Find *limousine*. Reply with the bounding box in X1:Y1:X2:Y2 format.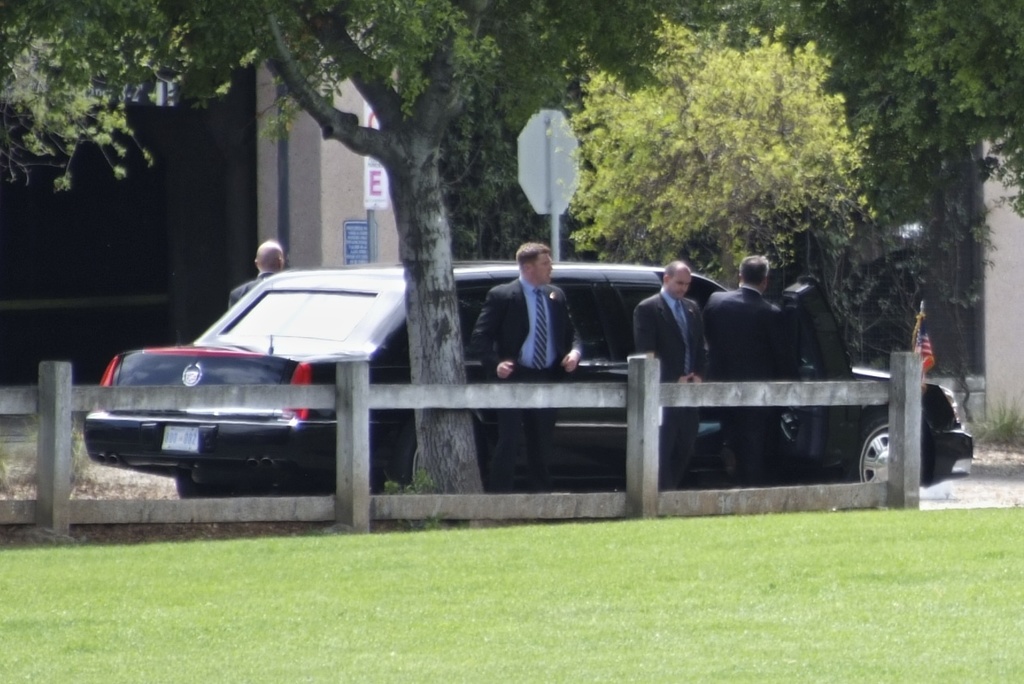
60:239:871:518.
